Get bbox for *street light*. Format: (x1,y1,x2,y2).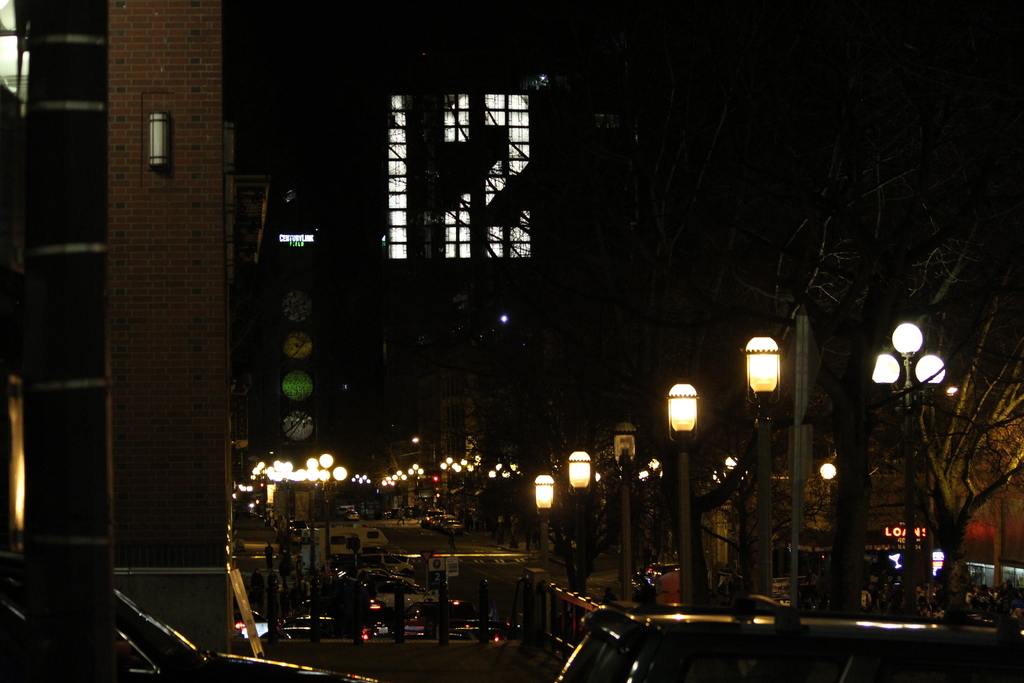
(459,450,476,472).
